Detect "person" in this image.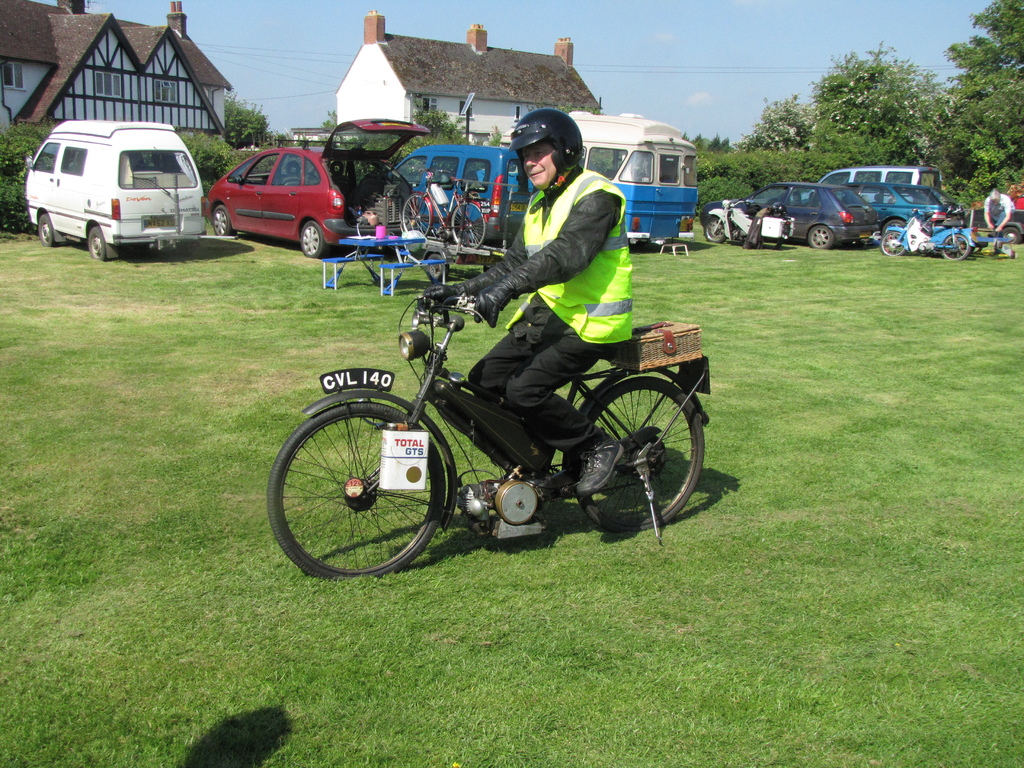
Detection: detection(982, 189, 1016, 257).
